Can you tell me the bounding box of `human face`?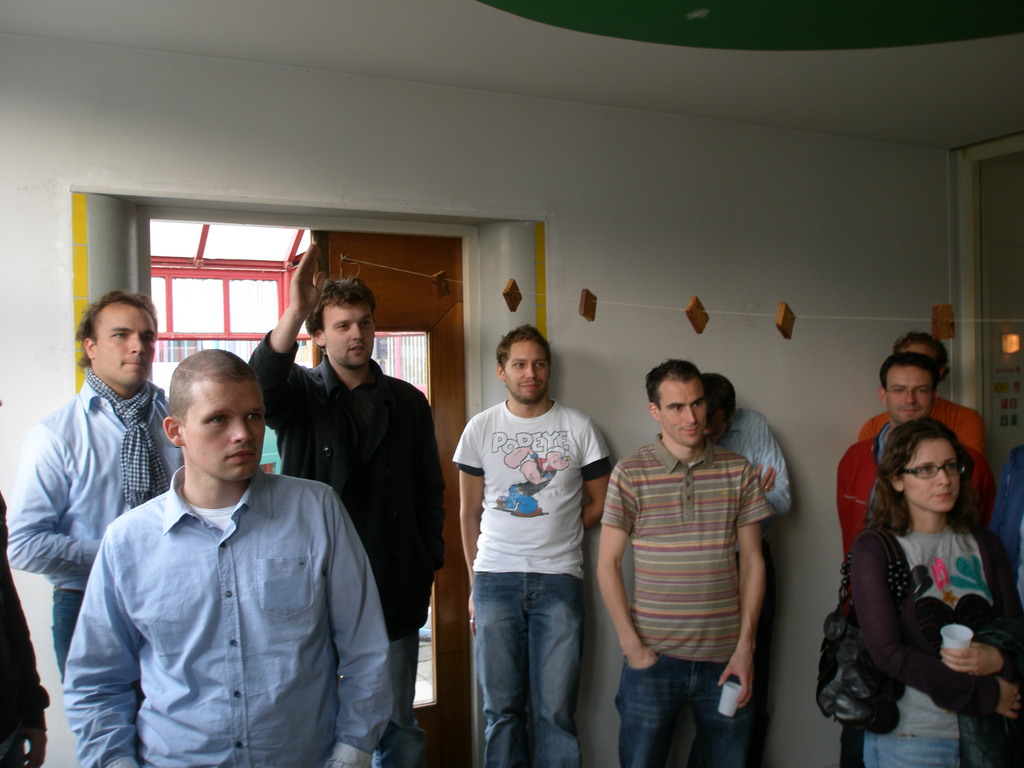
<region>906, 436, 957, 512</region>.
